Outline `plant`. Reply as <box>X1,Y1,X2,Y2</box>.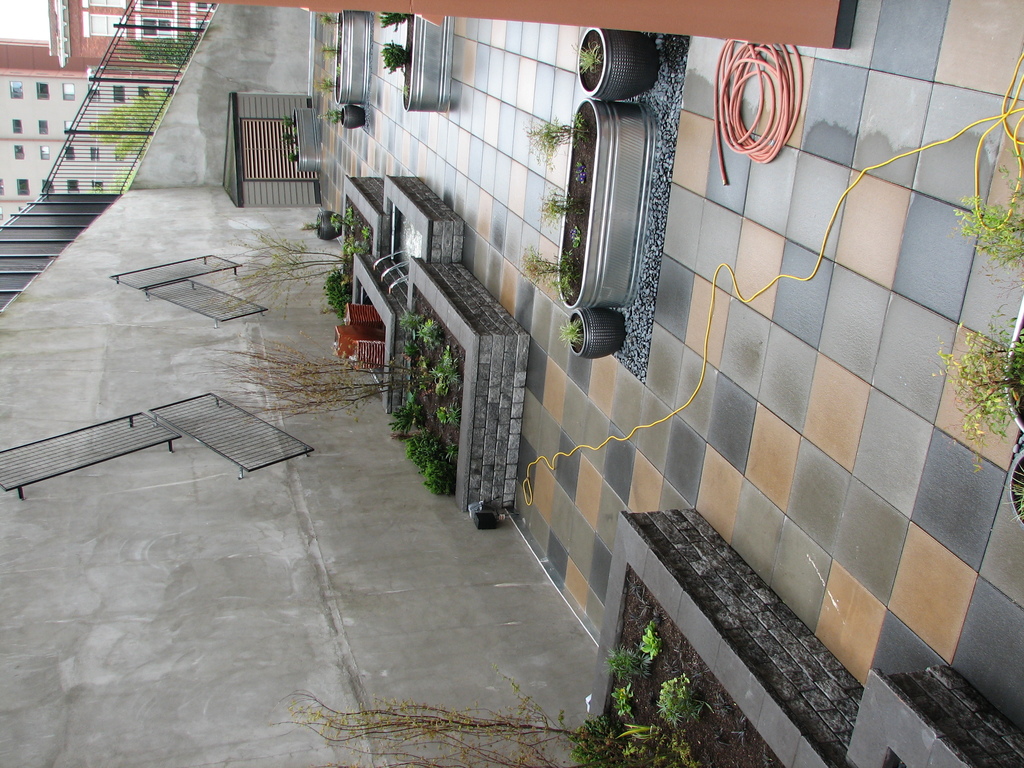
<box>293,219,333,233</box>.
